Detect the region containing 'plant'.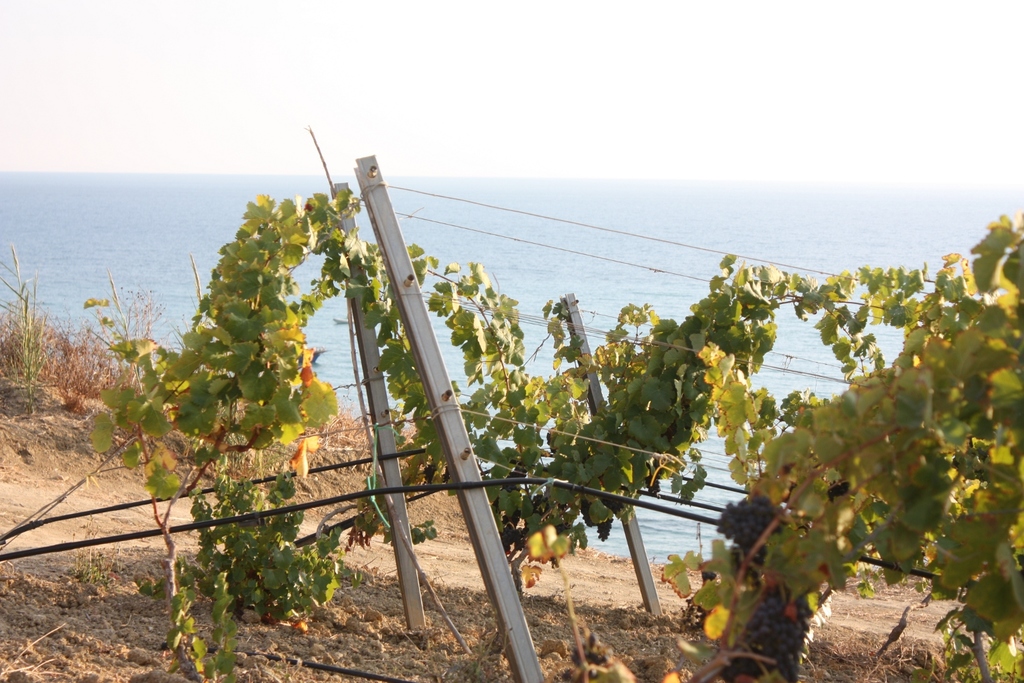
{"x1": 0, "y1": 245, "x2": 125, "y2": 423}.
